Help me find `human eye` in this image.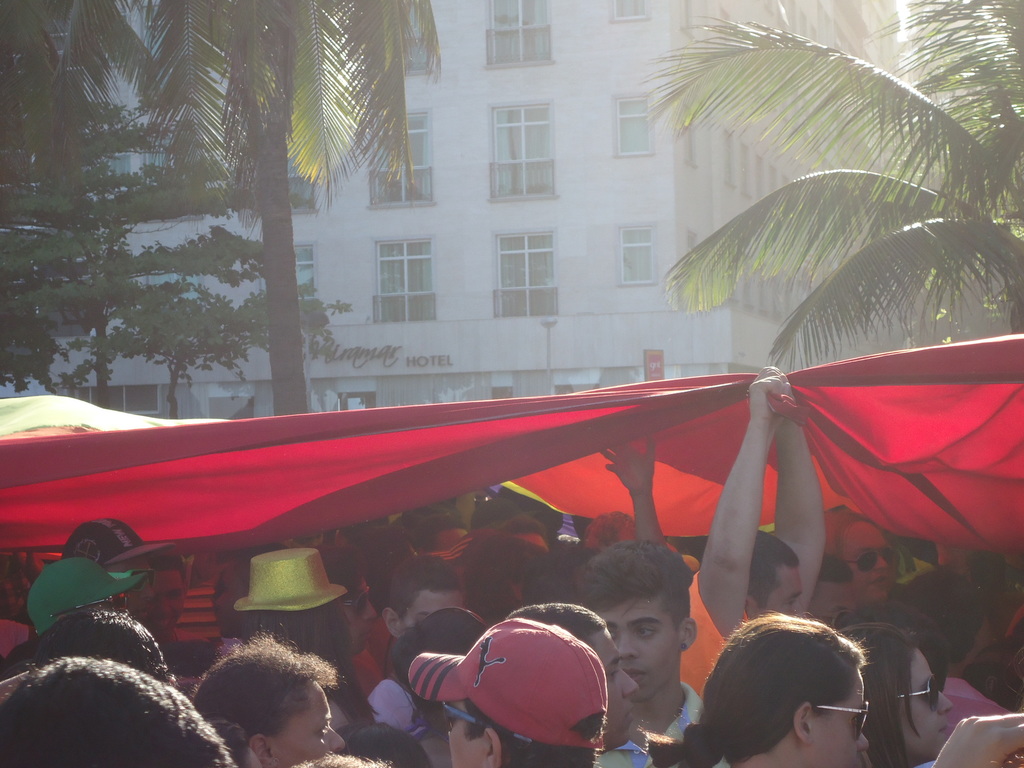
Found it: detection(787, 596, 803, 609).
